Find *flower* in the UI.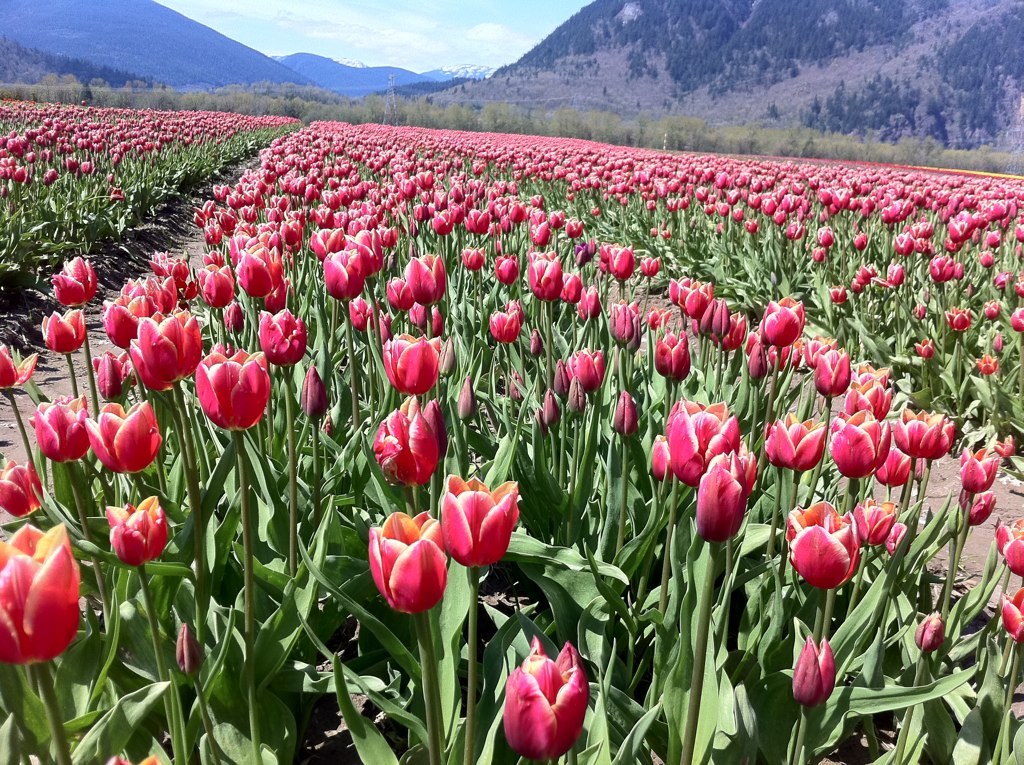
UI element at [x1=388, y1=327, x2=443, y2=393].
